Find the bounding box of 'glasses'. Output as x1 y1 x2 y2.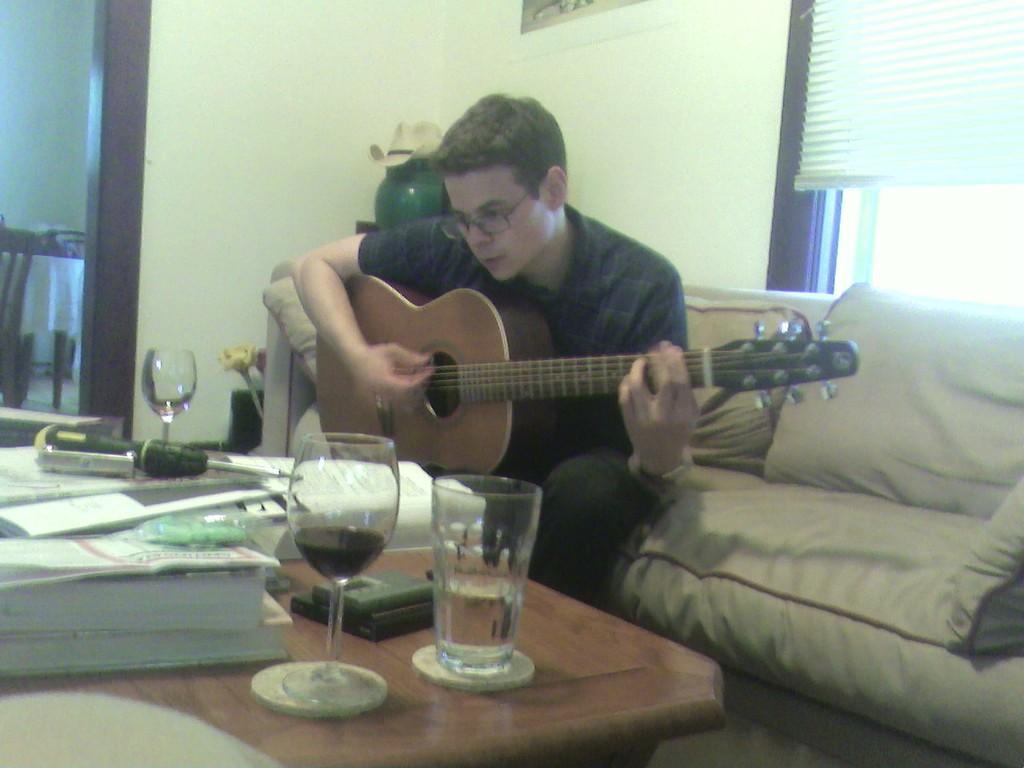
438 180 537 236.
